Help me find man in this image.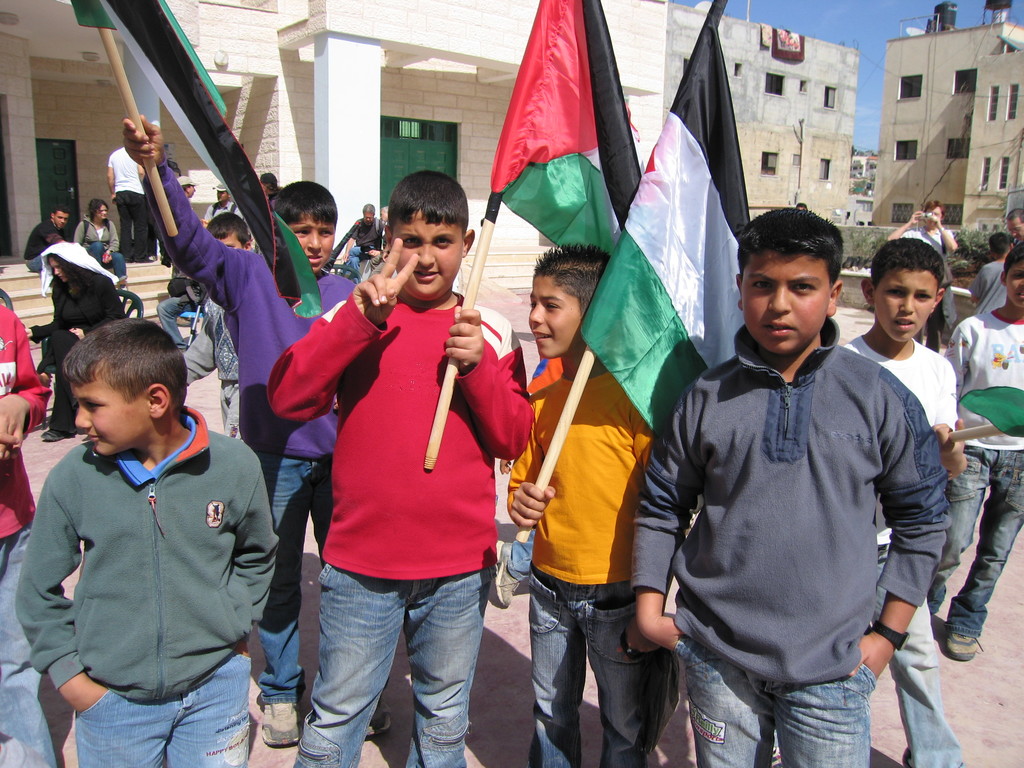
Found it: (366,209,387,280).
